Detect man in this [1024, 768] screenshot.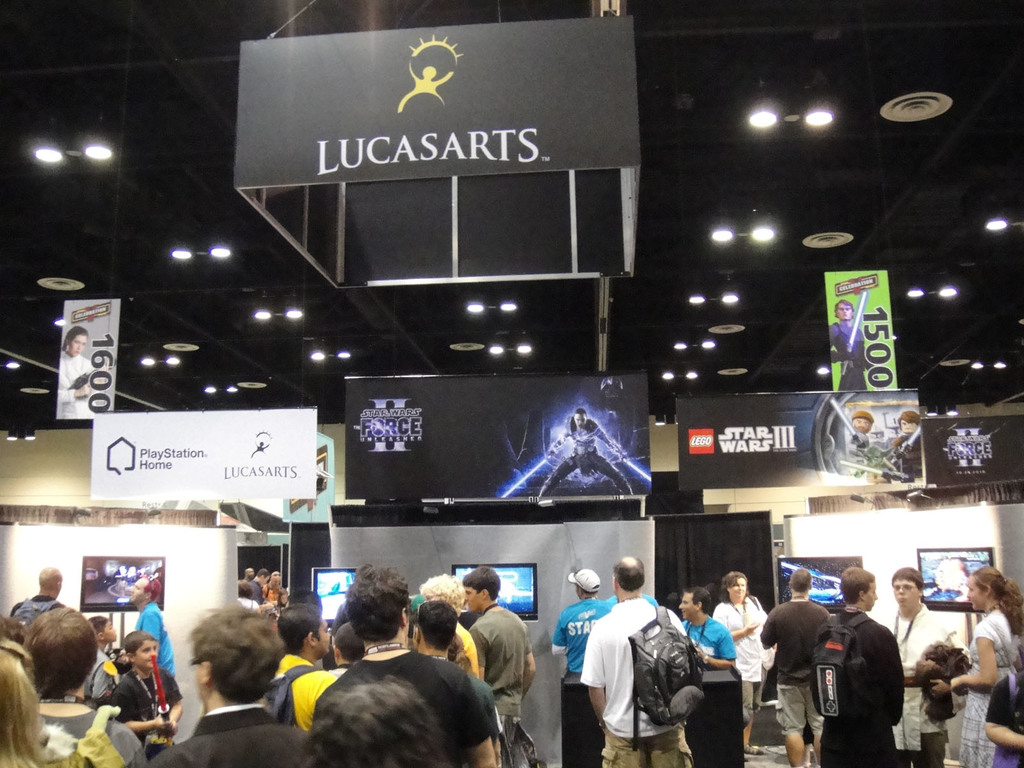
Detection: [683, 586, 739, 671].
